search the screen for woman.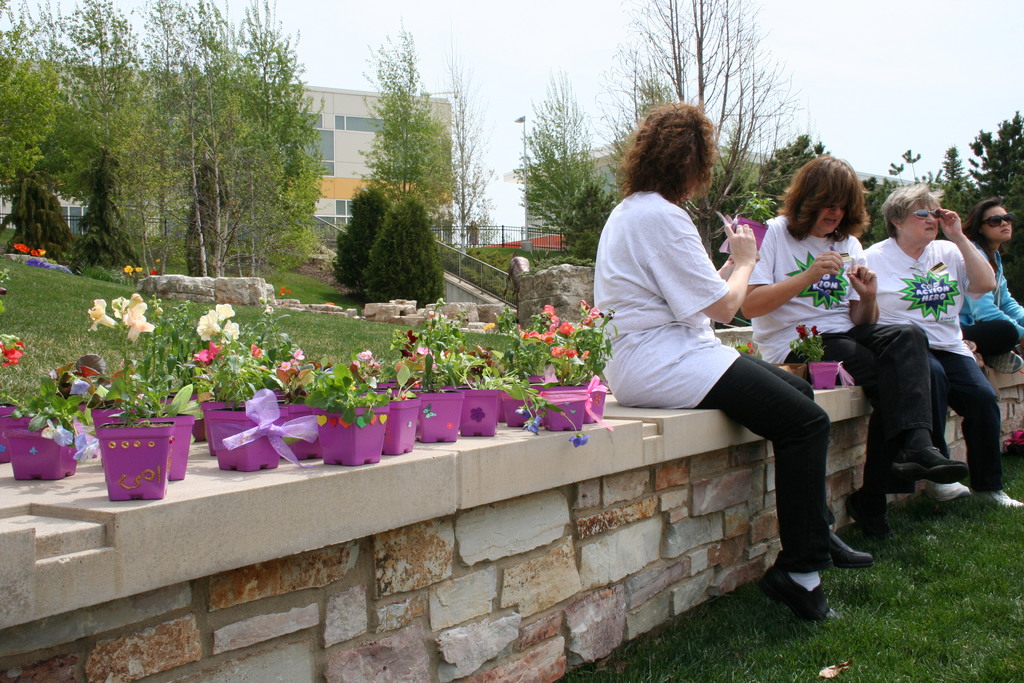
Found at [743, 146, 966, 533].
